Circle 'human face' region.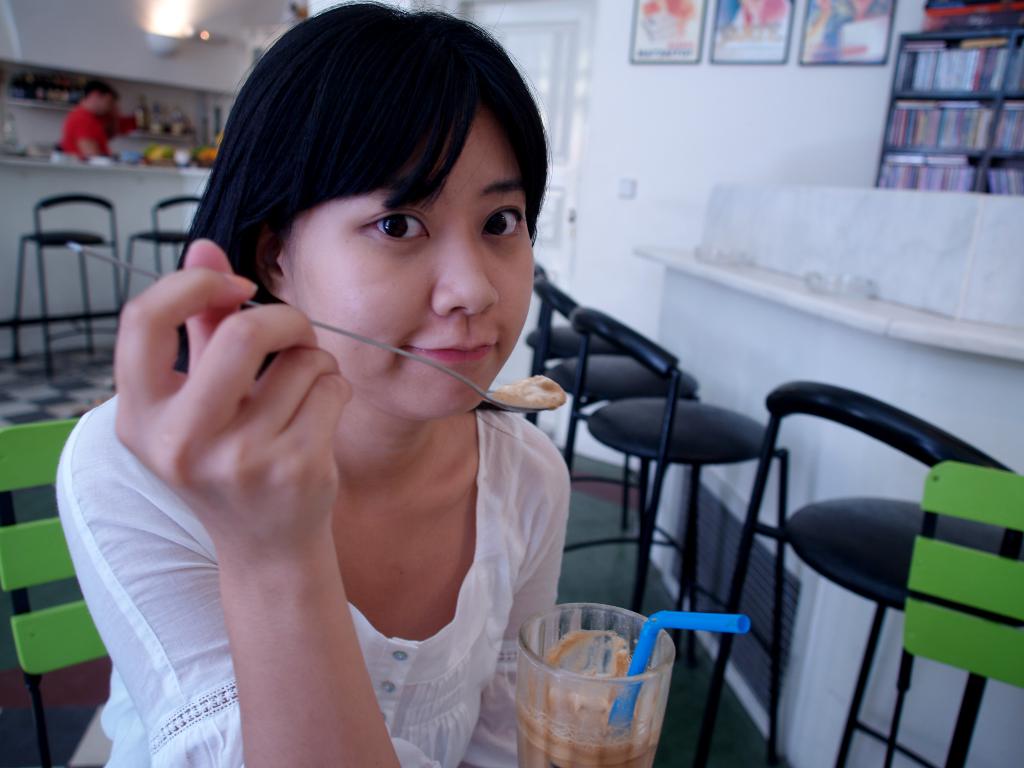
Region: x1=281, y1=109, x2=535, y2=420.
